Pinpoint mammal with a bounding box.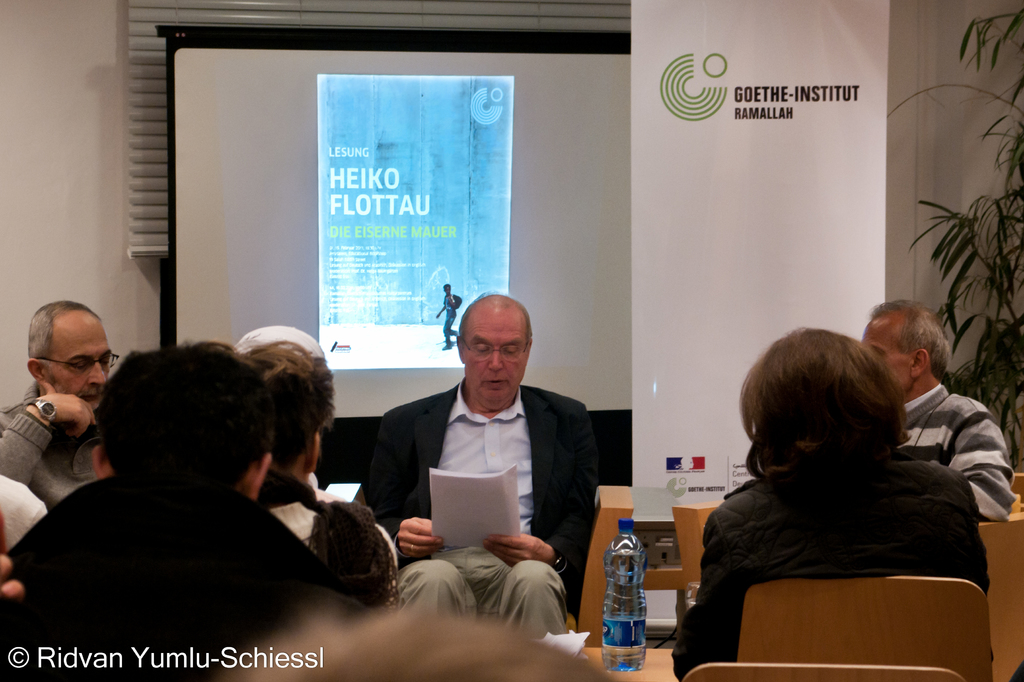
[234,596,613,681].
